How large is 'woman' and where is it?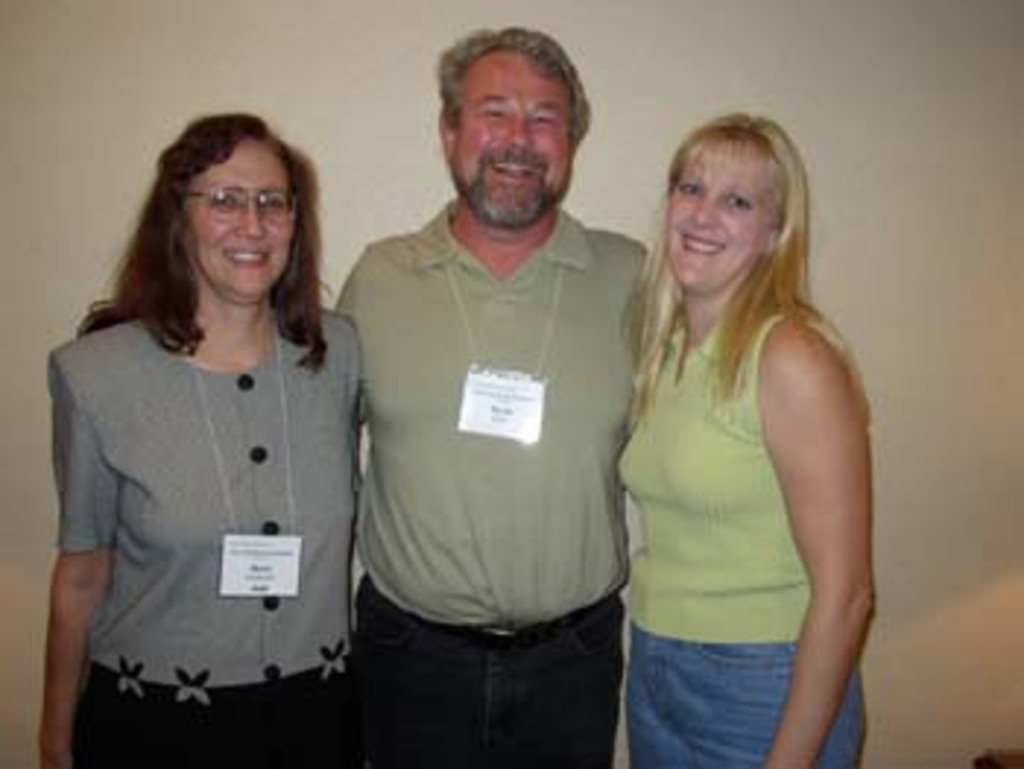
Bounding box: {"x1": 611, "y1": 114, "x2": 884, "y2": 766}.
